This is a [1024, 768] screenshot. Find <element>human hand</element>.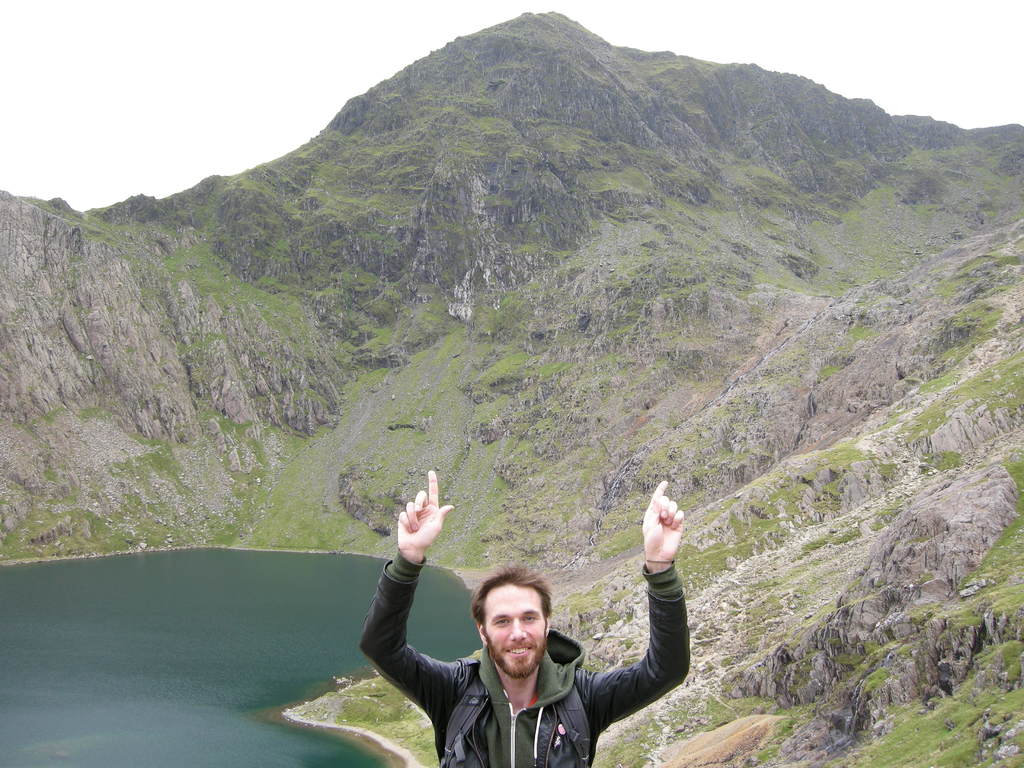
Bounding box: {"left": 639, "top": 477, "right": 687, "bottom": 568}.
